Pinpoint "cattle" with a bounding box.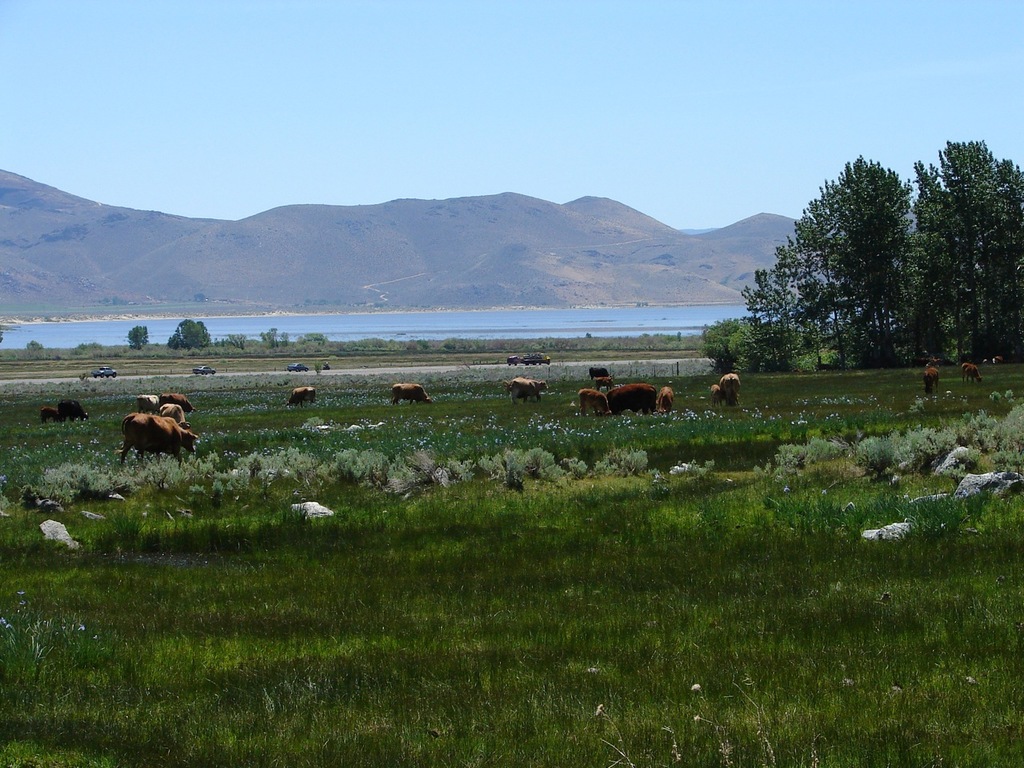
38,402,54,423.
